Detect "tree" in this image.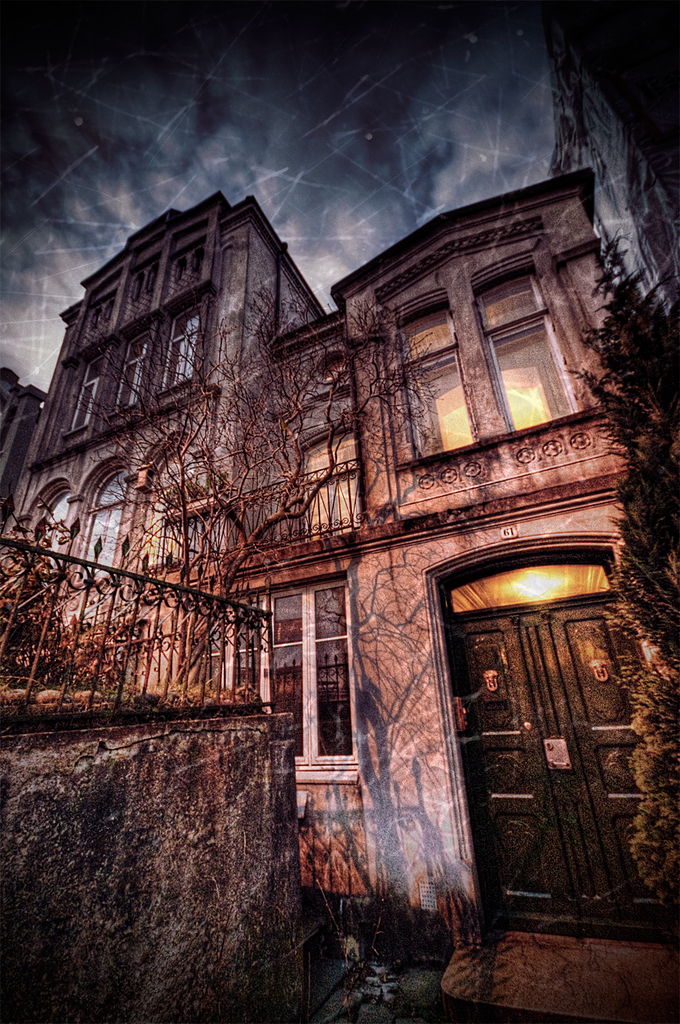
Detection: x1=606 y1=264 x2=679 y2=659.
